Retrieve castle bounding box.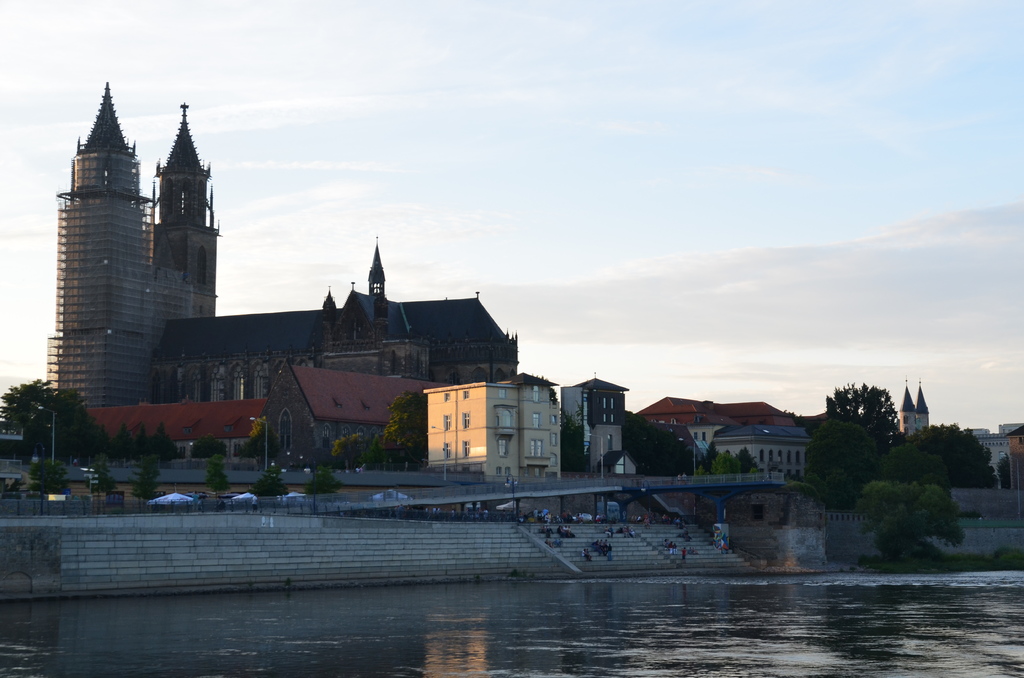
Bounding box: BBox(65, 79, 614, 518).
